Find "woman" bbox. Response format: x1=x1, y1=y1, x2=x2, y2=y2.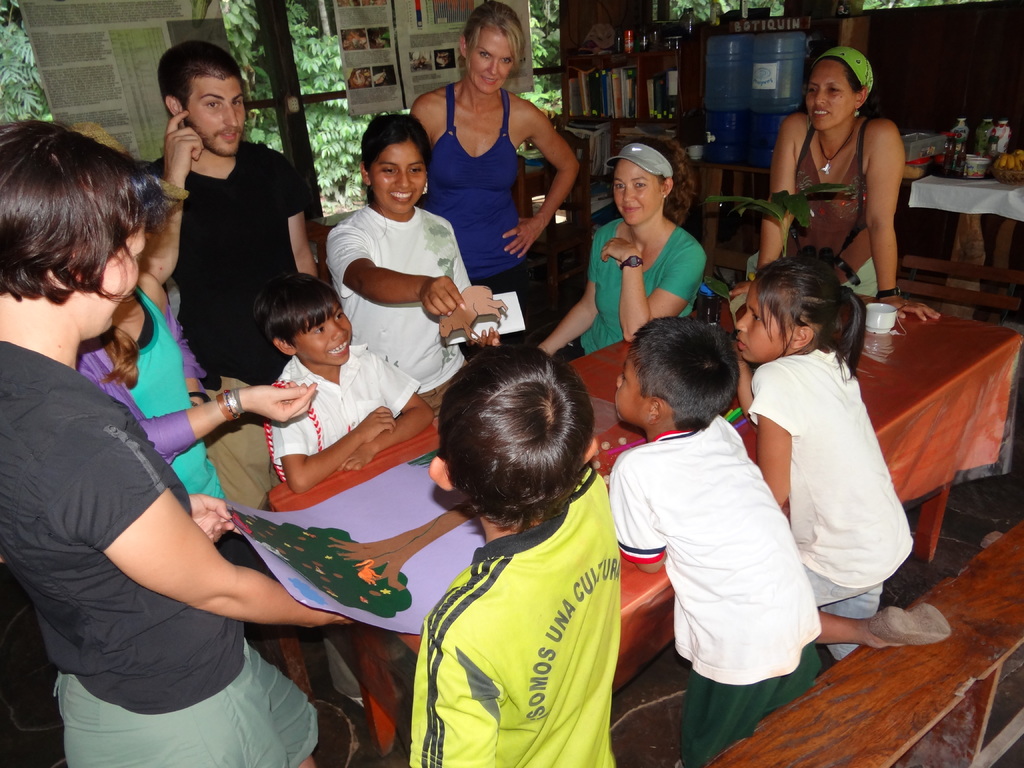
x1=0, y1=116, x2=355, y2=767.
